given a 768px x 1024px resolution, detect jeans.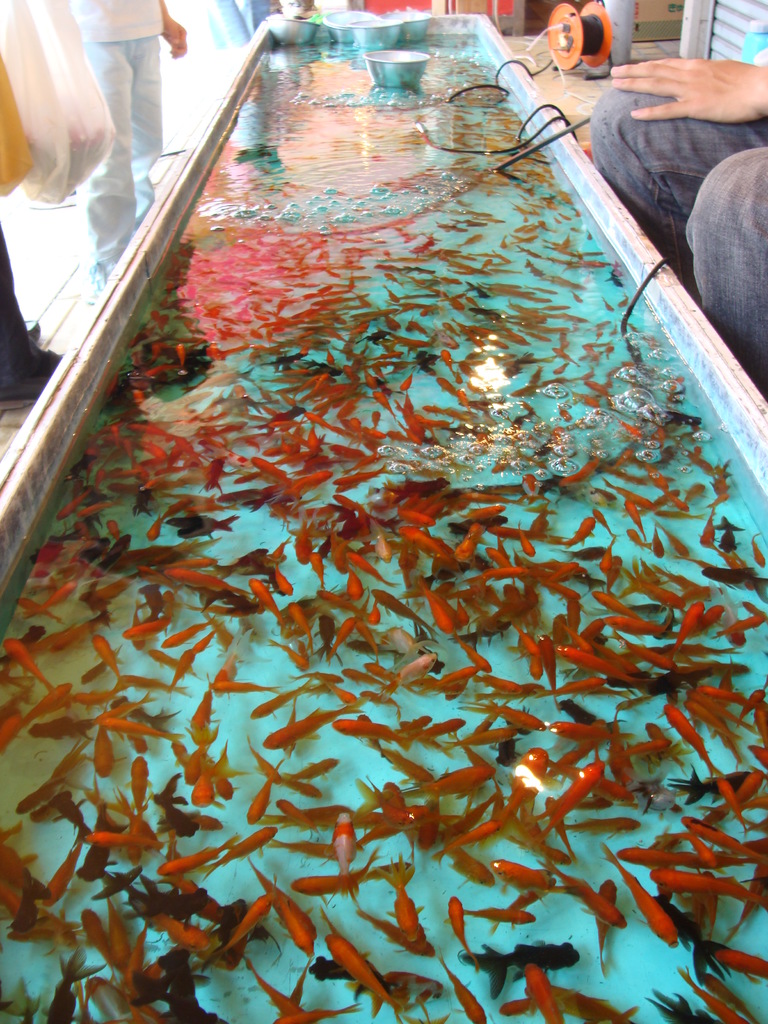
crop(82, 39, 160, 289).
